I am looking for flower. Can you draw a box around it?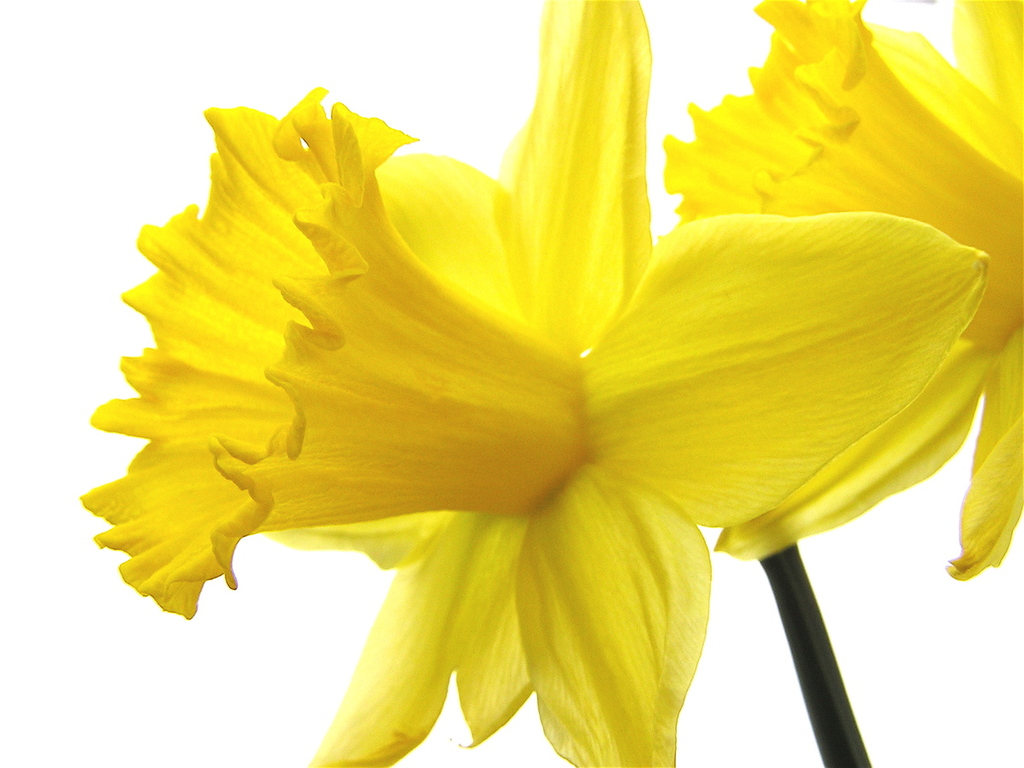
Sure, the bounding box is (79, 0, 992, 767).
